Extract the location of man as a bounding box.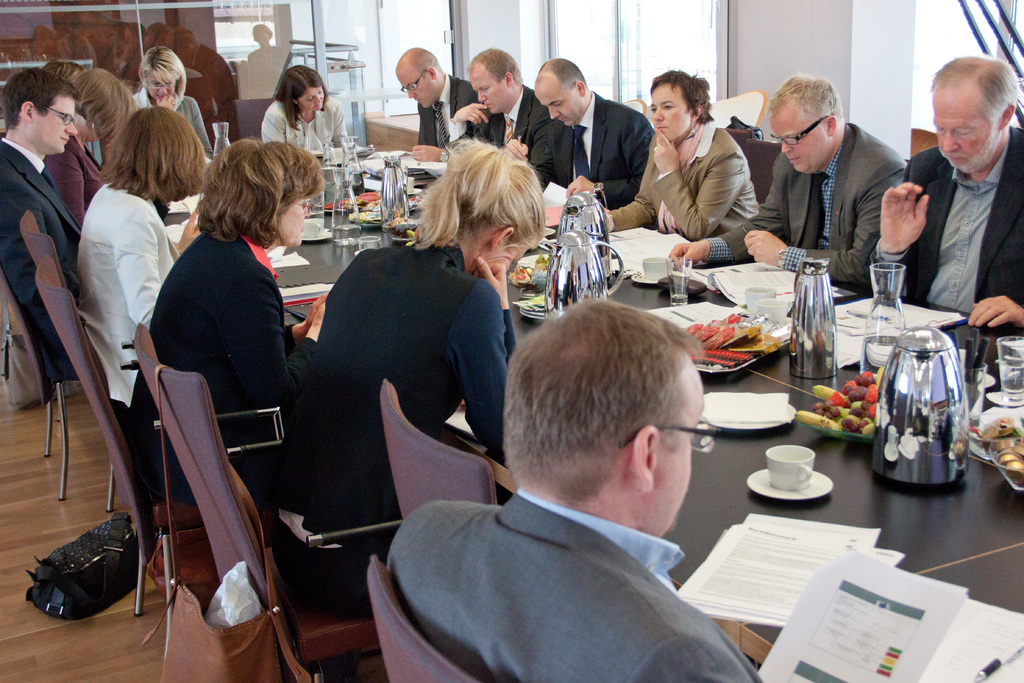
region(365, 305, 785, 679).
